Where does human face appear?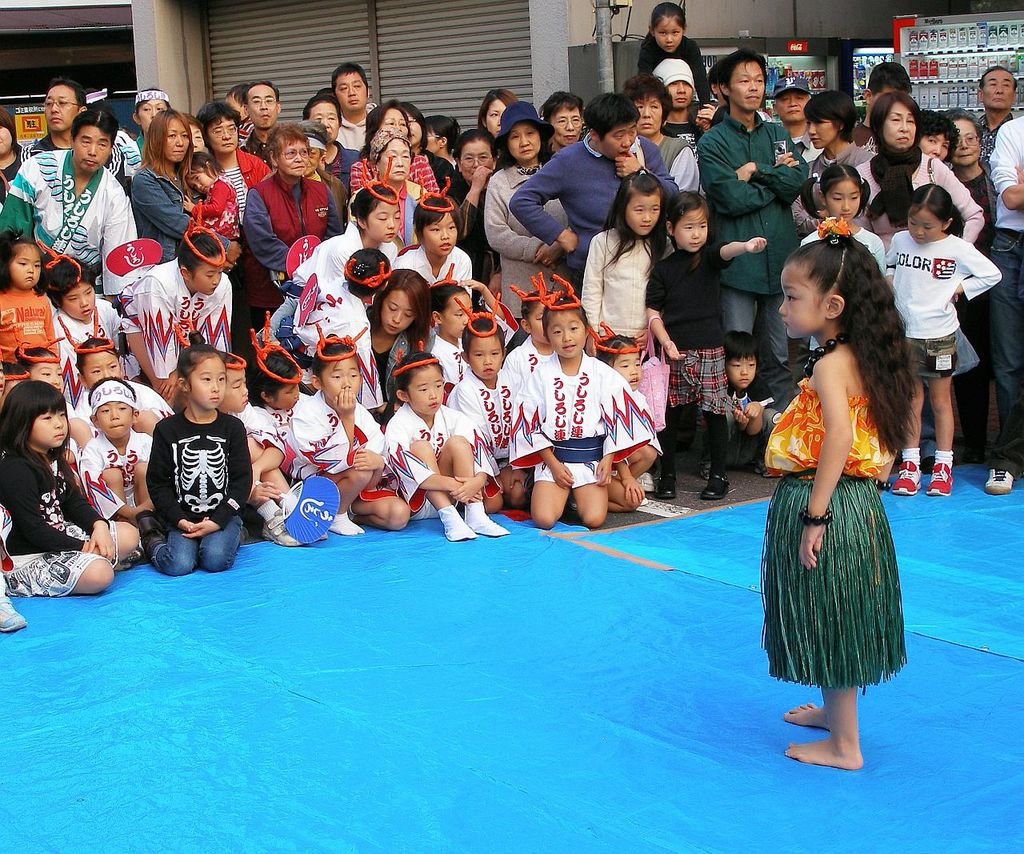
Appears at crop(602, 116, 634, 162).
